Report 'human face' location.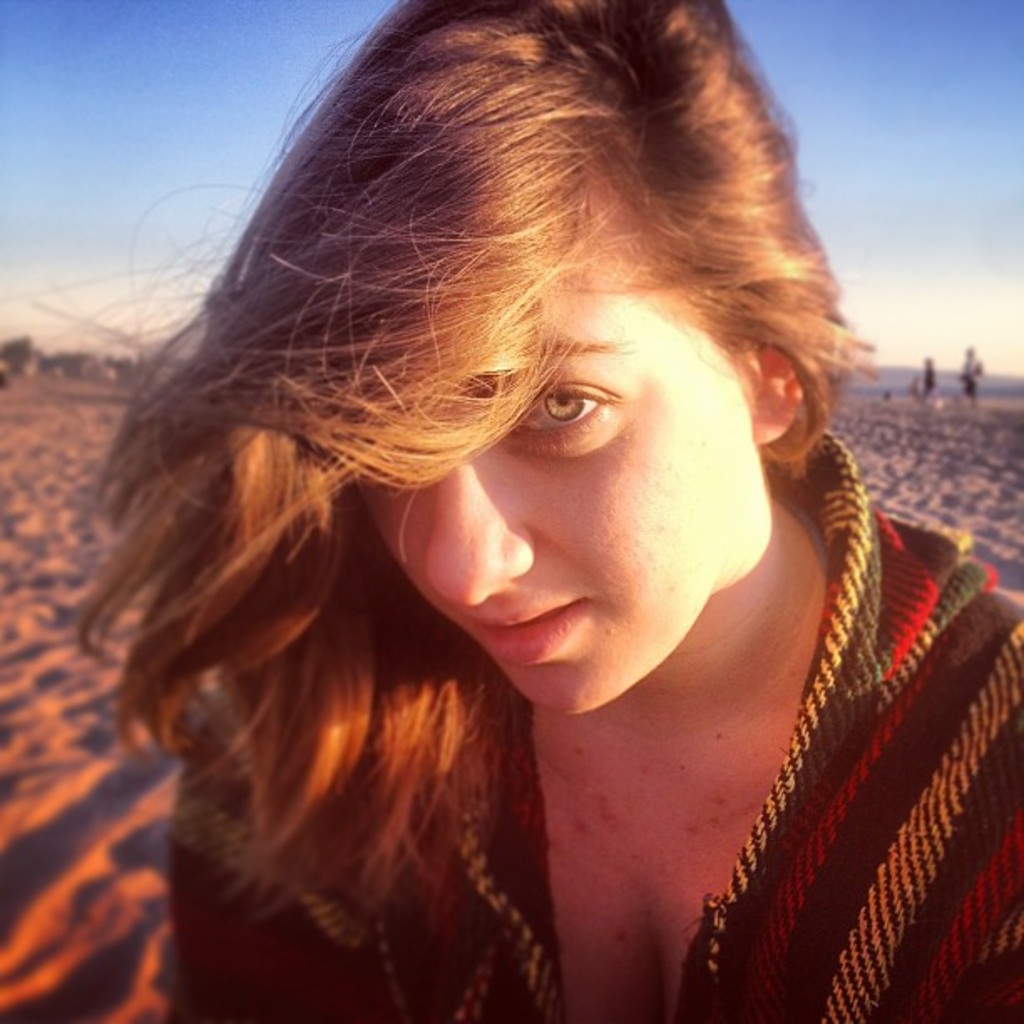
Report: pyautogui.locateOnScreen(356, 266, 761, 711).
